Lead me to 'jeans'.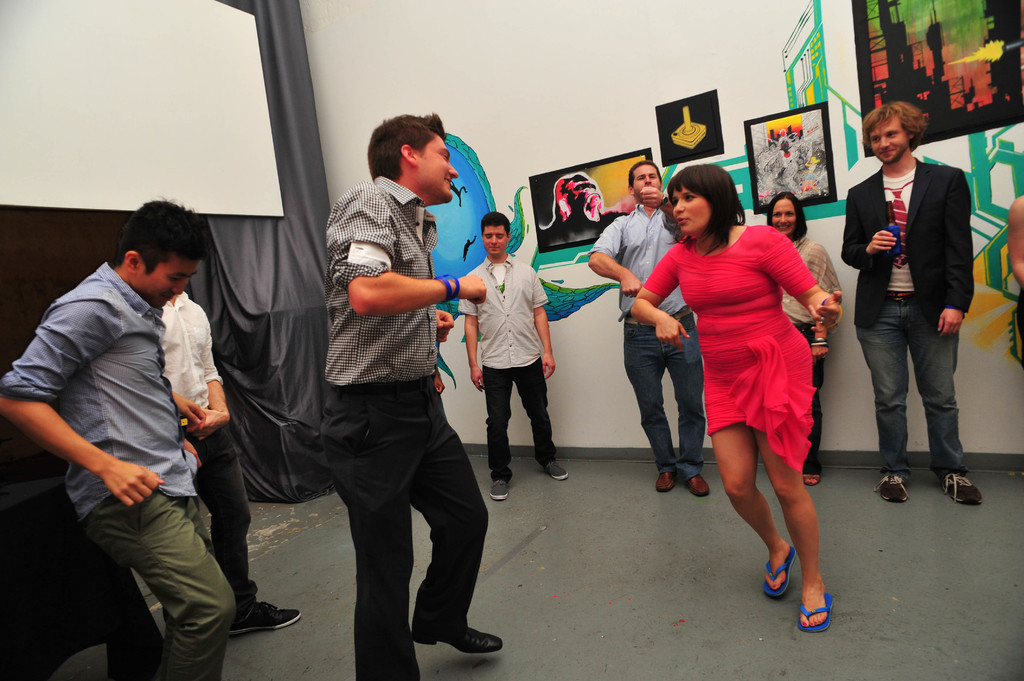
Lead to [x1=844, y1=282, x2=964, y2=470].
